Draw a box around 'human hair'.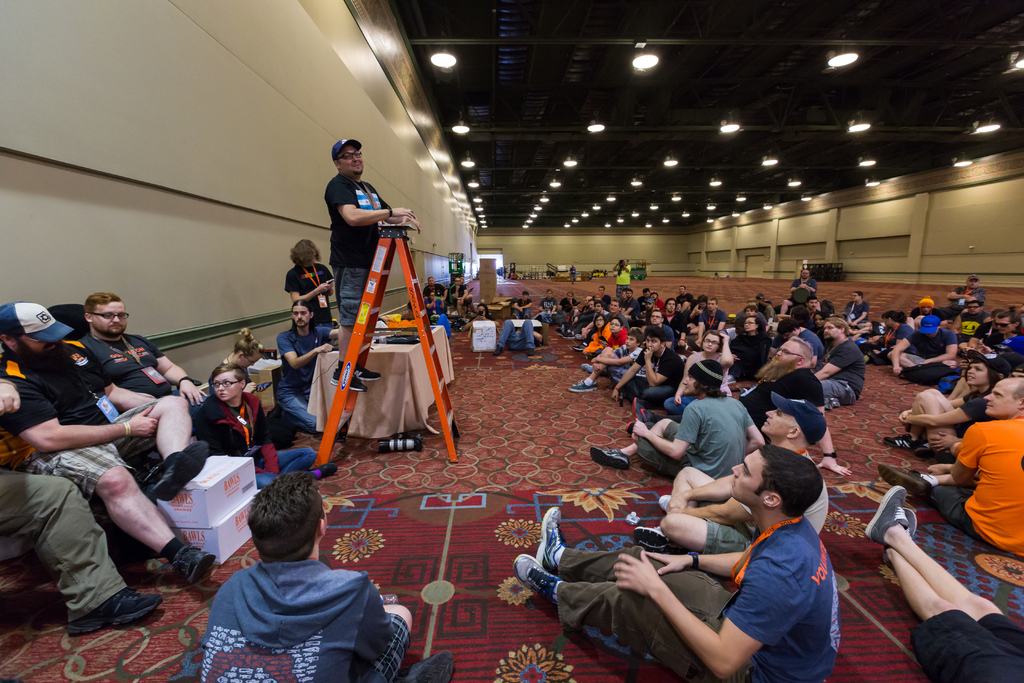
bbox=(693, 379, 727, 399).
